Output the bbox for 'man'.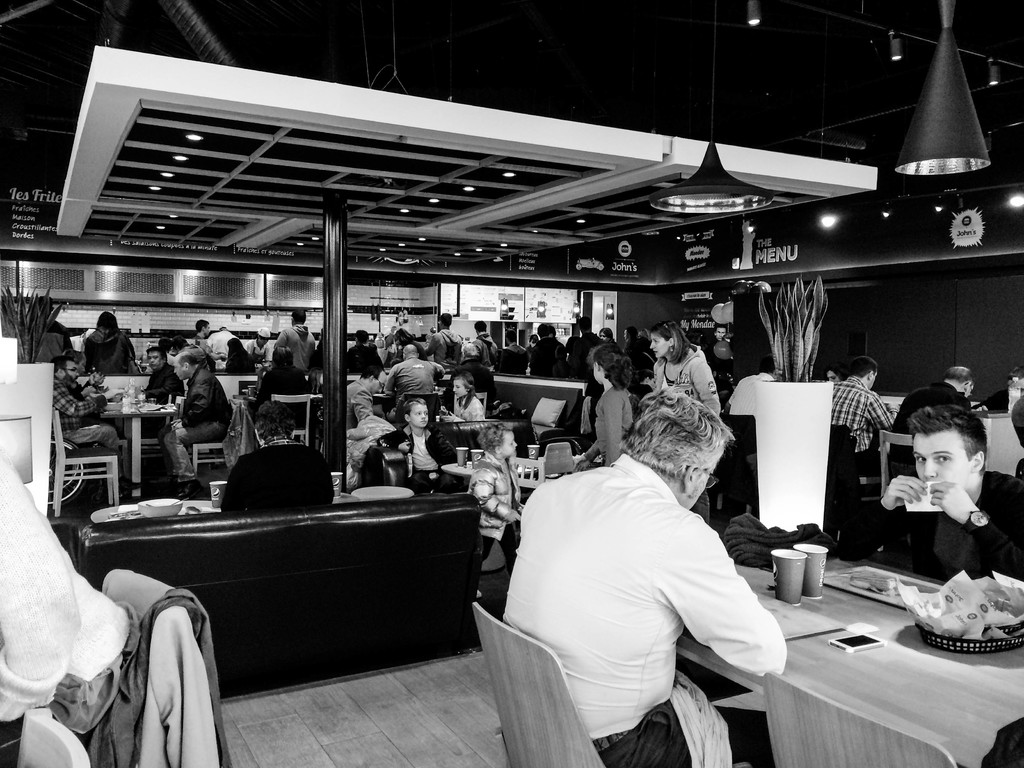
crop(242, 328, 269, 356).
